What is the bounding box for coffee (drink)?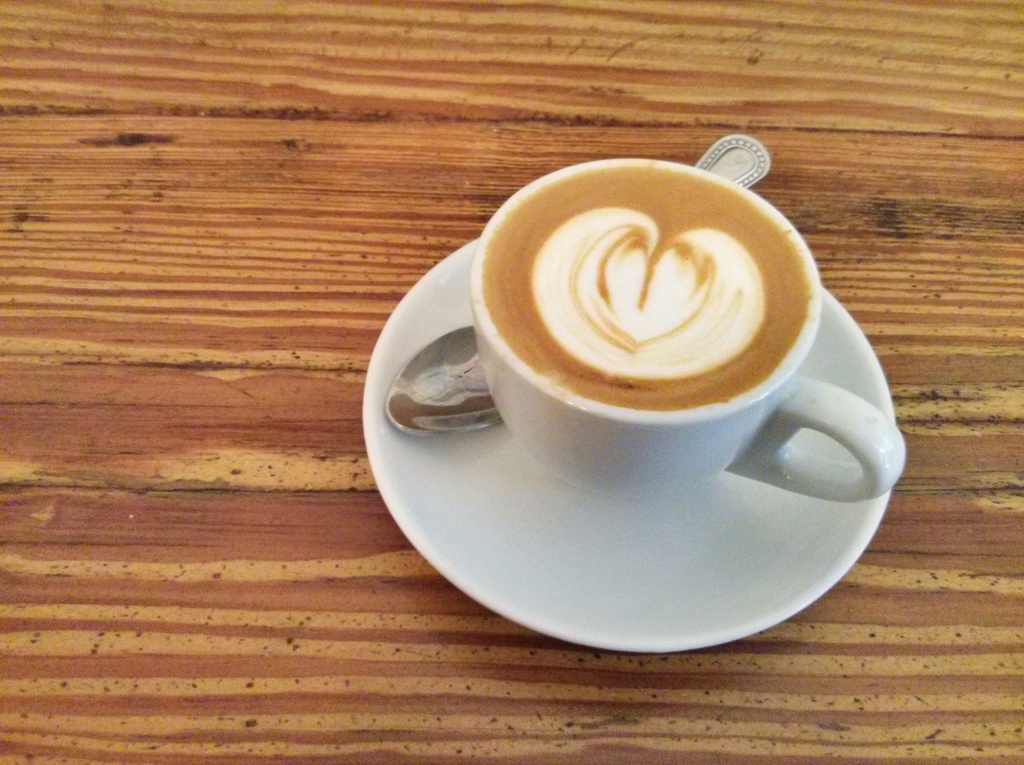
487:163:813:408.
